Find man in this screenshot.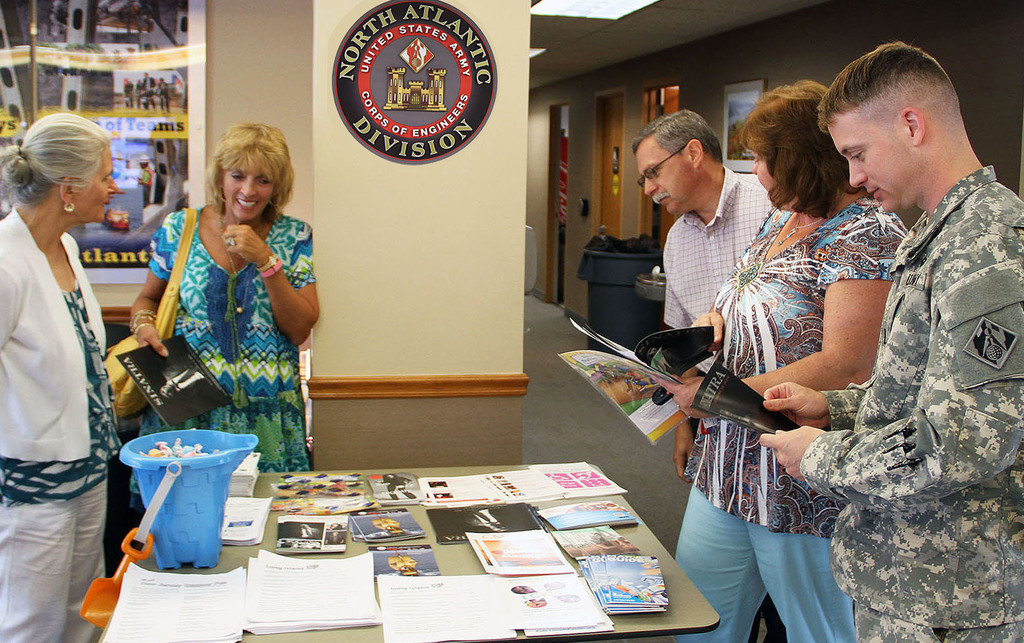
The bounding box for man is box=[630, 110, 775, 481].
